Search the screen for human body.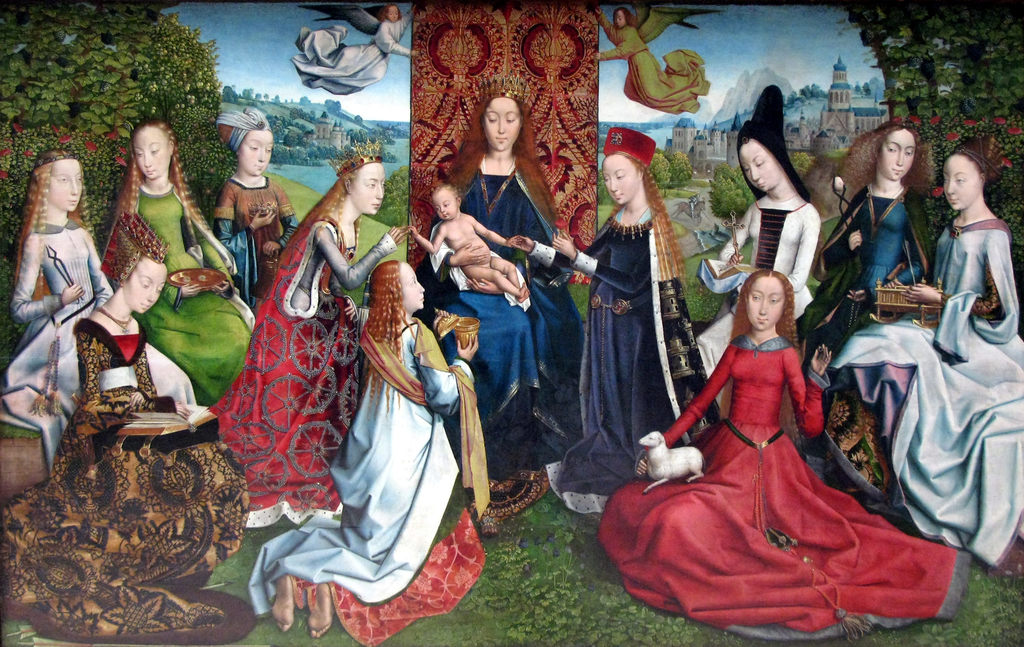
Found at BBox(65, 299, 244, 569).
